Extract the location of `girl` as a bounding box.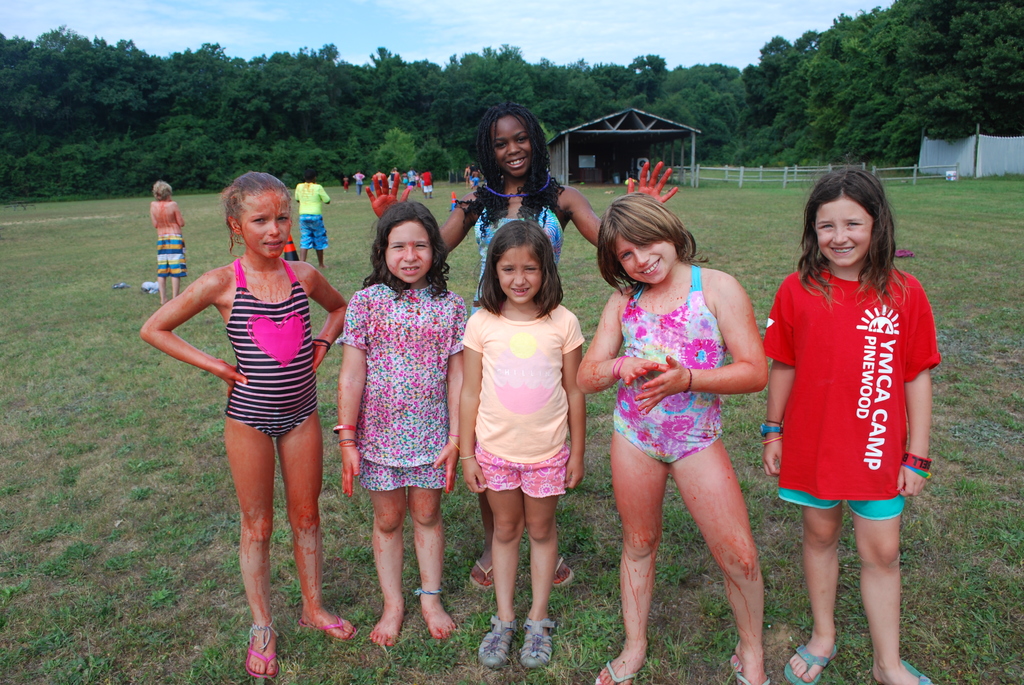
[left=451, top=219, right=591, bottom=675].
